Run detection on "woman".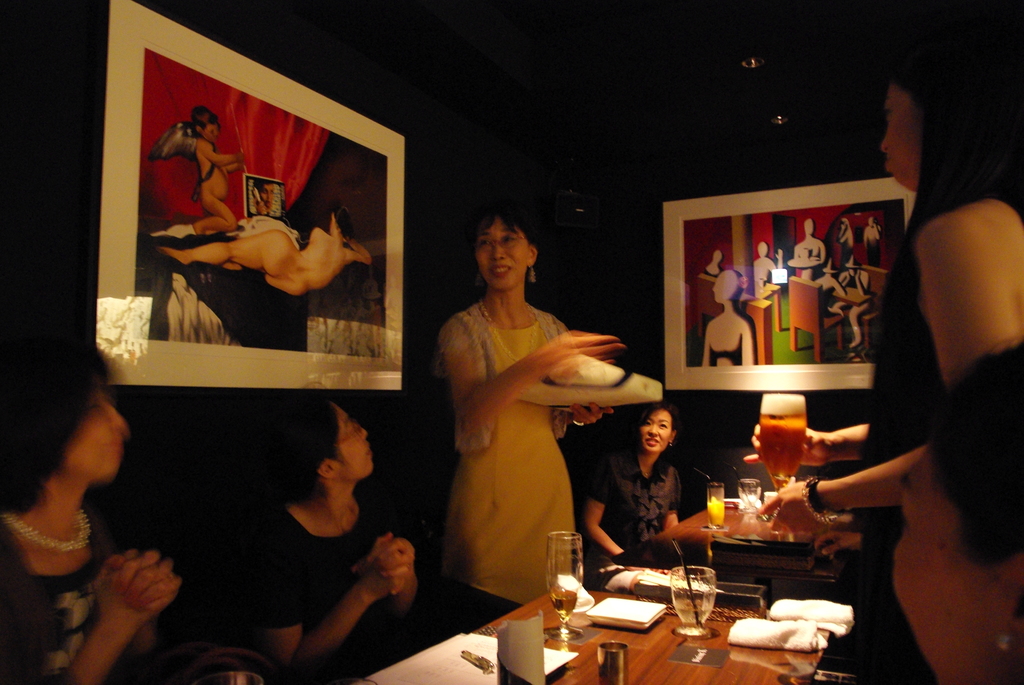
Result: x1=0 y1=329 x2=178 y2=684.
